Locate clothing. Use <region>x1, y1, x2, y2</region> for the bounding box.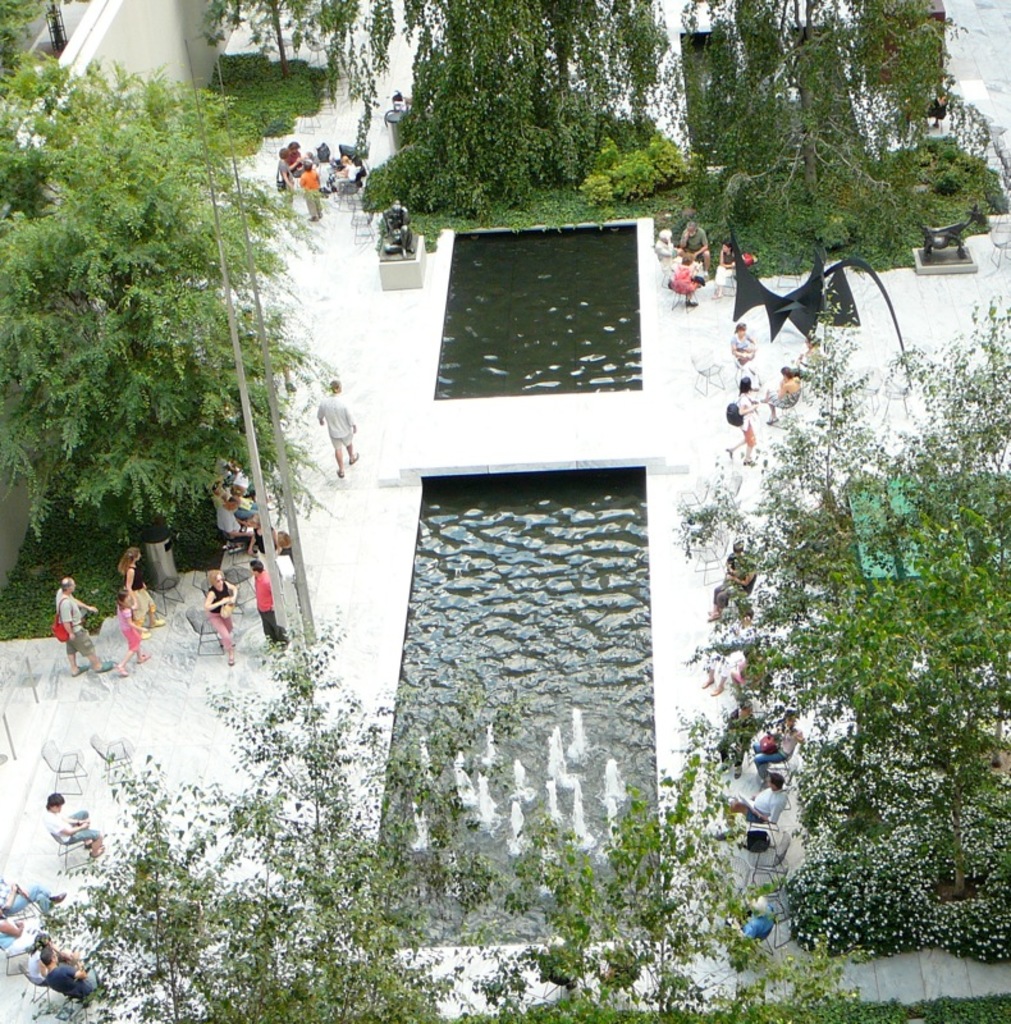
<region>750, 790, 788, 827</region>.
